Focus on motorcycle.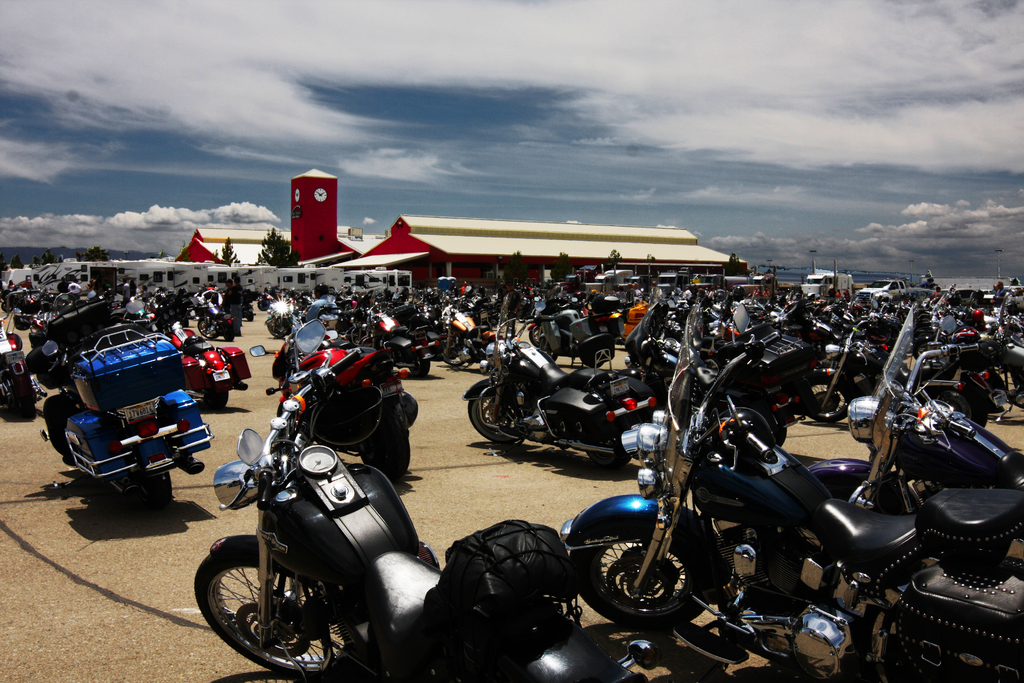
Focused at (34,292,215,515).
